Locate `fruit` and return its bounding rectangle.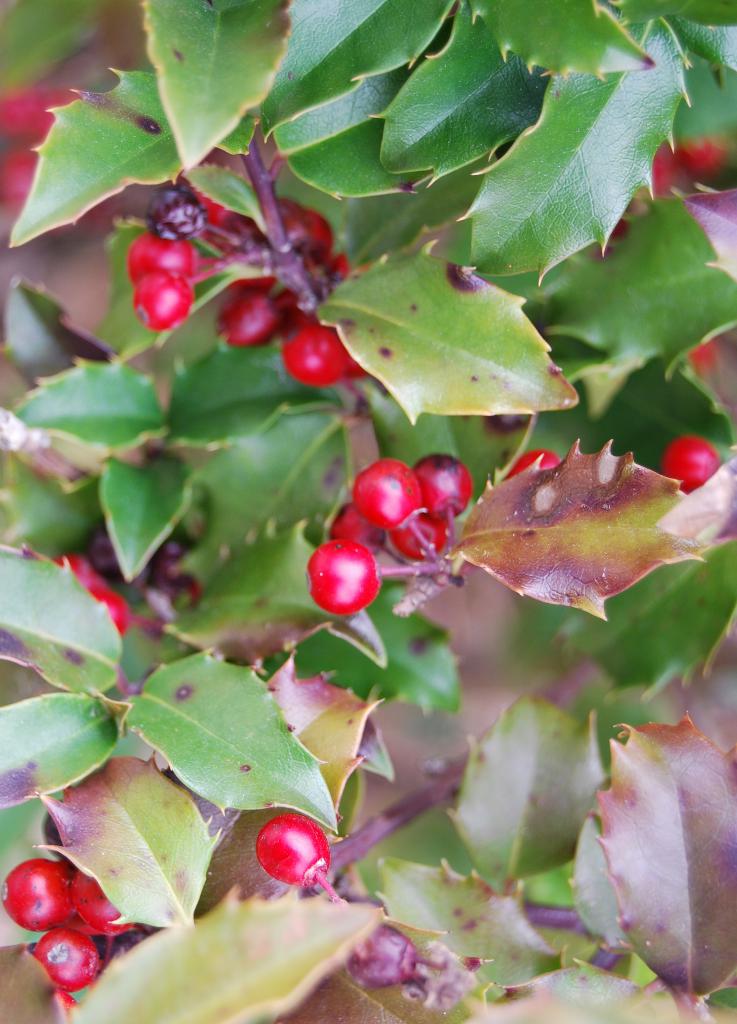
257 813 334 890.
